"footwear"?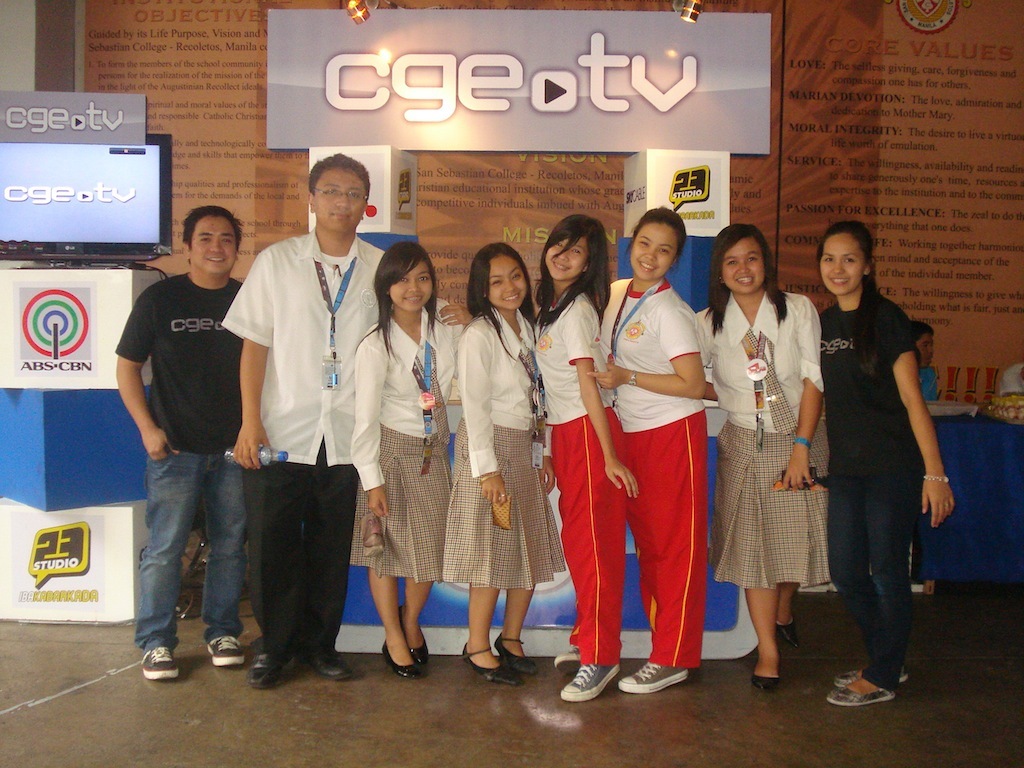
<bbox>307, 647, 361, 682</bbox>
